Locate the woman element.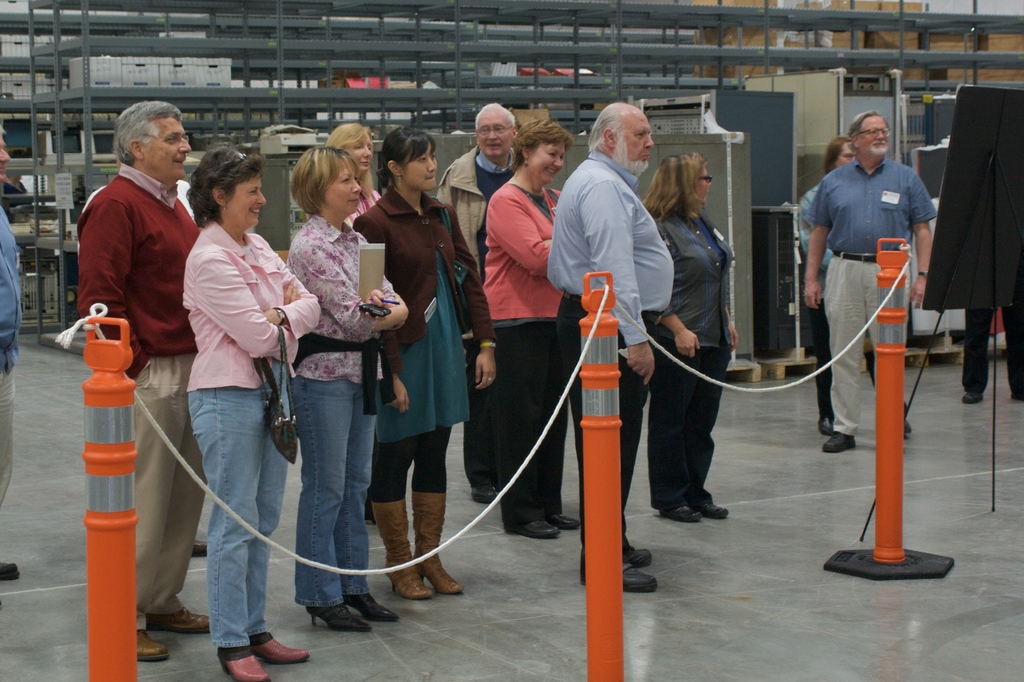
Element bbox: [x1=793, y1=129, x2=868, y2=437].
